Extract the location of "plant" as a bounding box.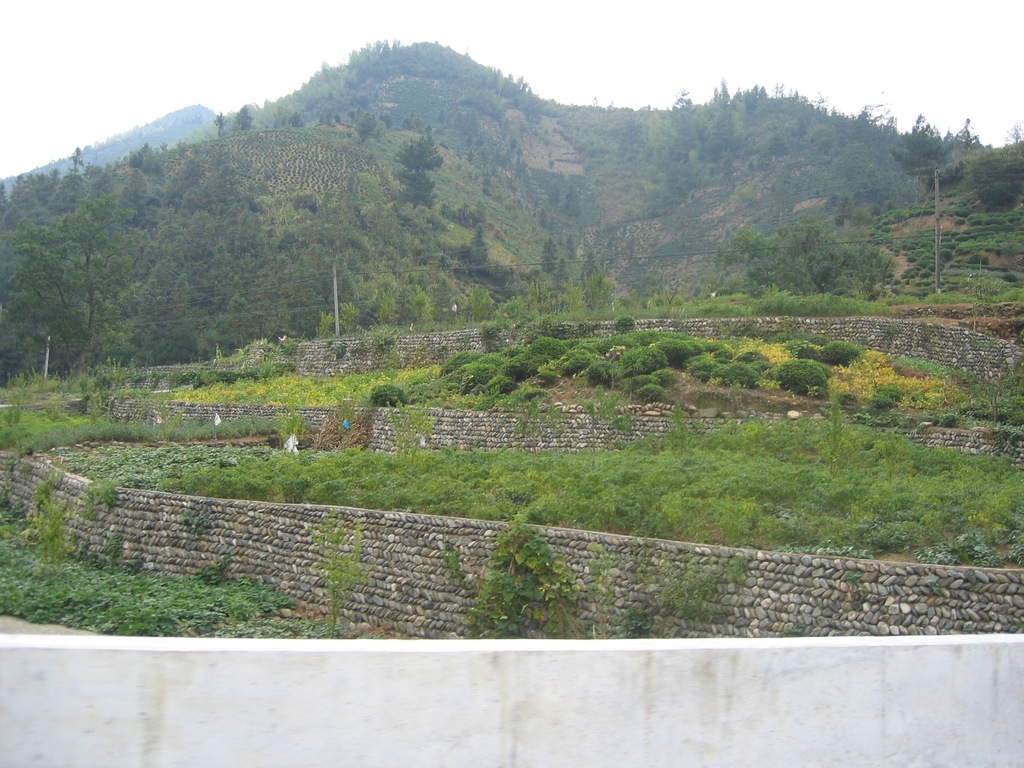
(179, 504, 211, 536).
